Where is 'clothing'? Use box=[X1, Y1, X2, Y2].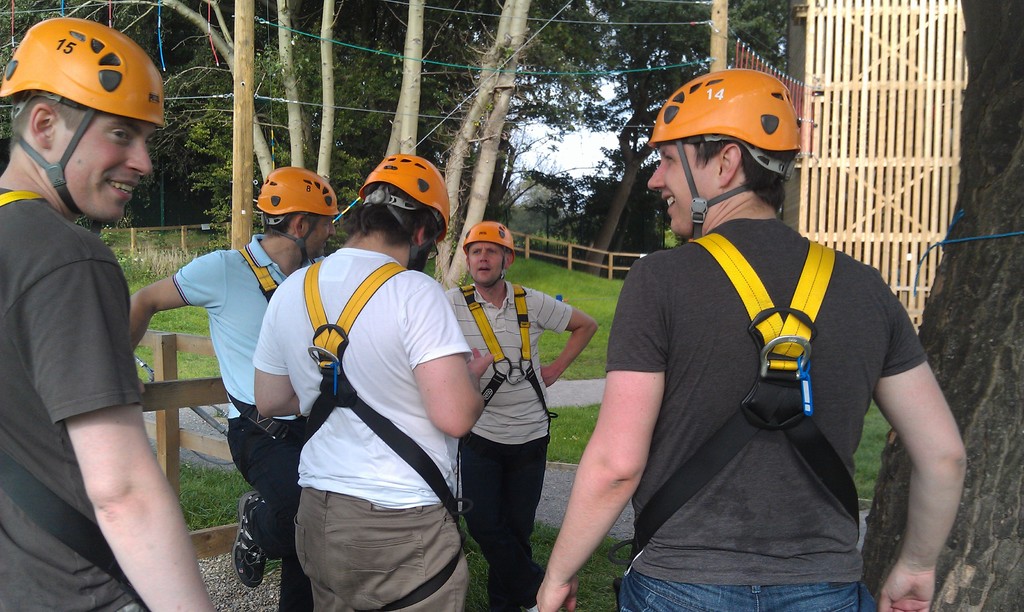
box=[0, 186, 148, 611].
